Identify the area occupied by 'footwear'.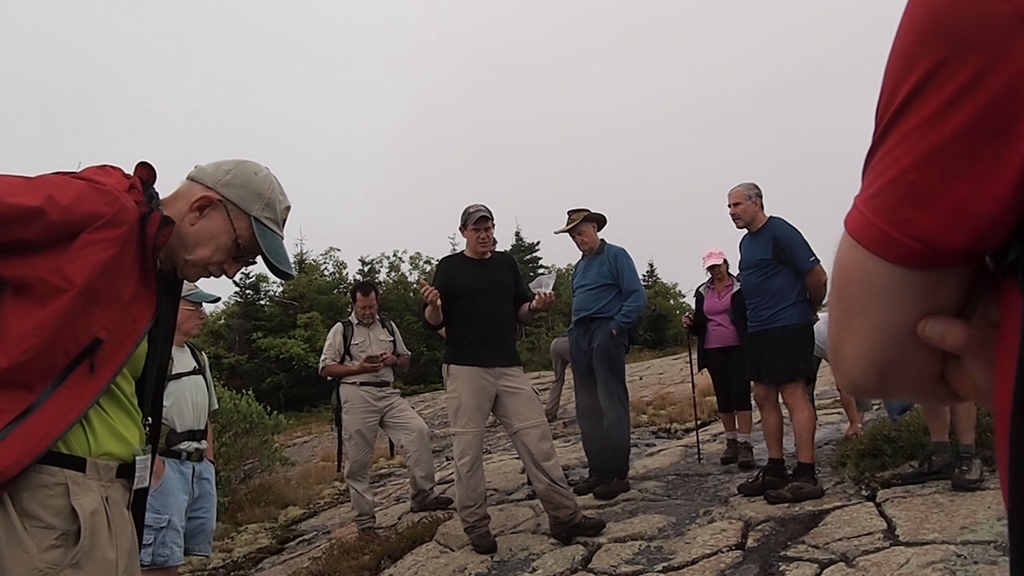
Area: left=734, top=460, right=787, bottom=501.
